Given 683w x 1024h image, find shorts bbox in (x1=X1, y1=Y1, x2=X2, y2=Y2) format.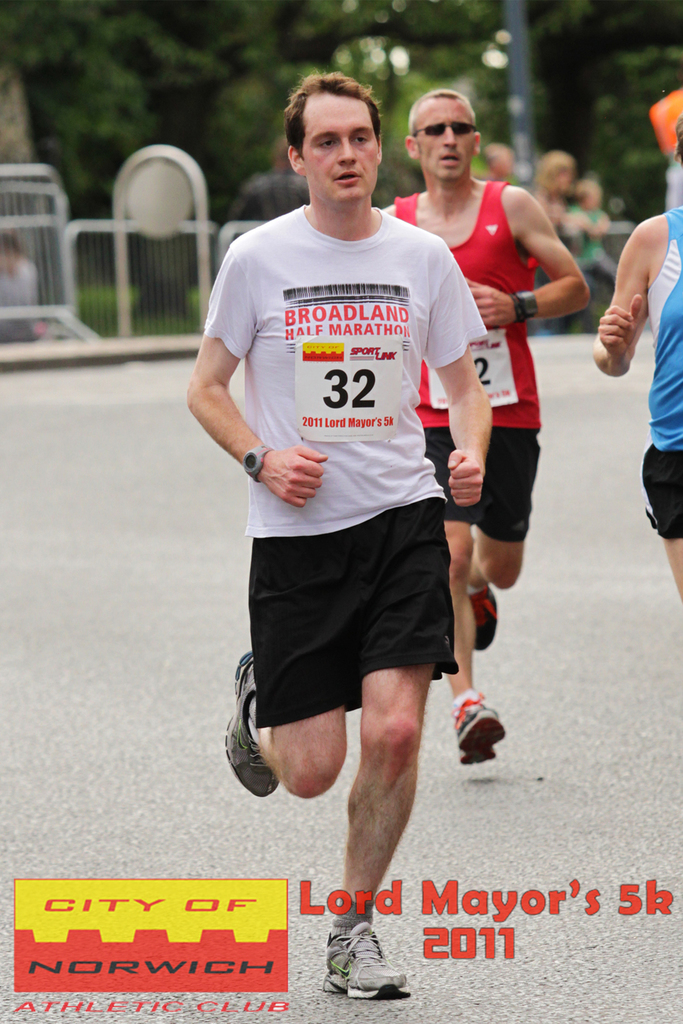
(x1=220, y1=520, x2=486, y2=741).
